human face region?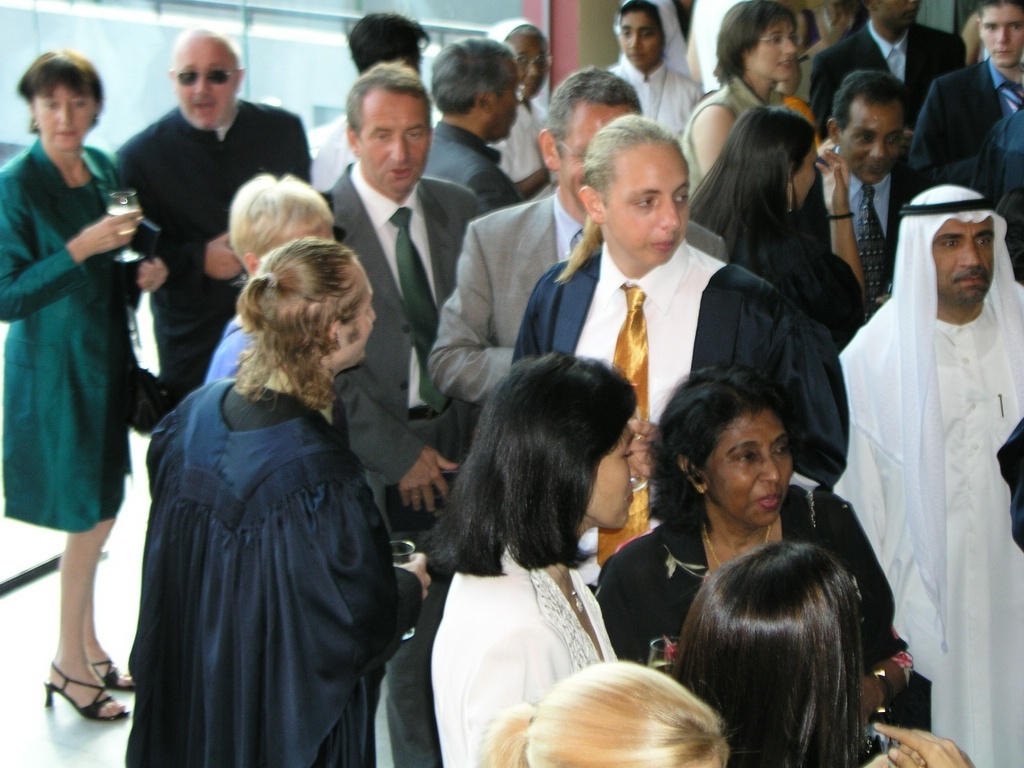
(x1=750, y1=20, x2=797, y2=78)
